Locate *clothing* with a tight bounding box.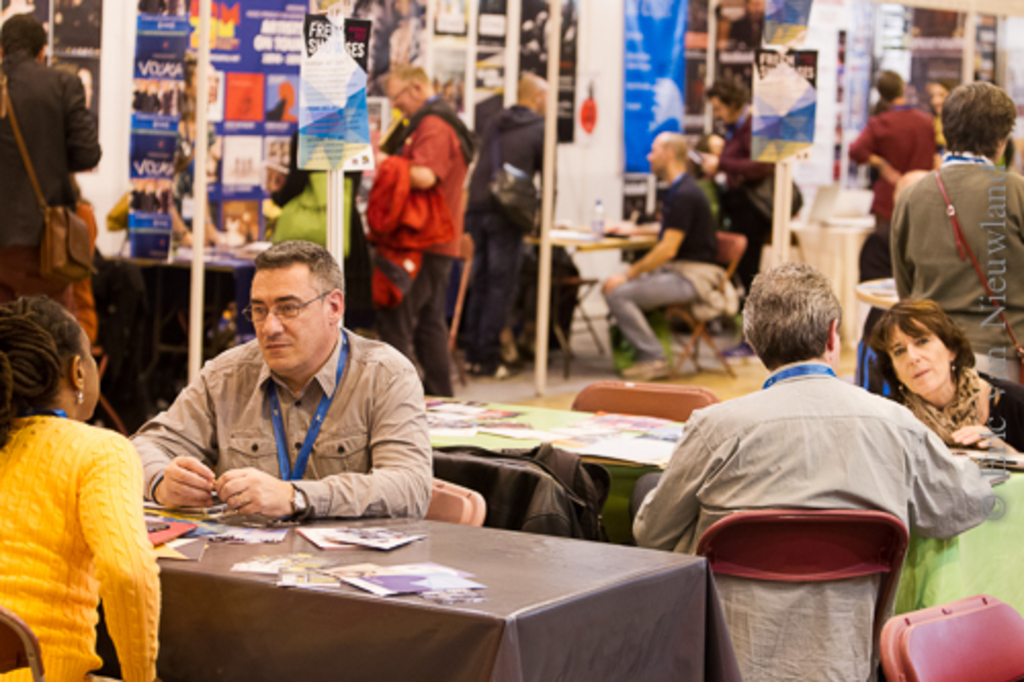
bbox(608, 174, 731, 350).
